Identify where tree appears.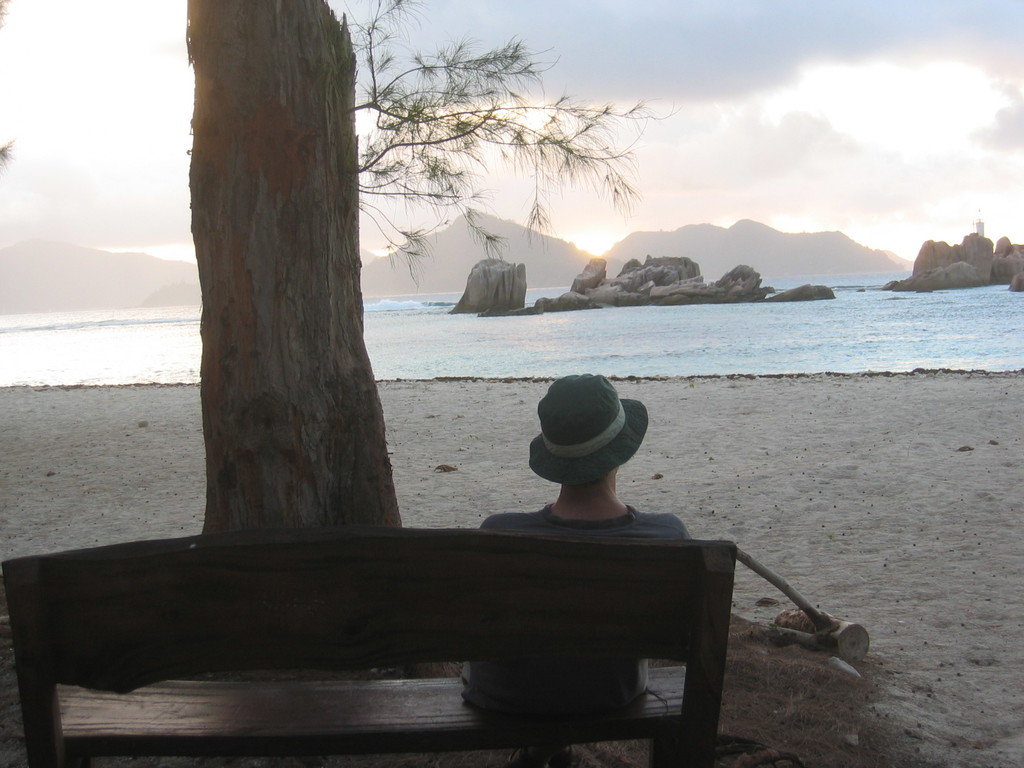
Appears at box(152, 9, 429, 532).
